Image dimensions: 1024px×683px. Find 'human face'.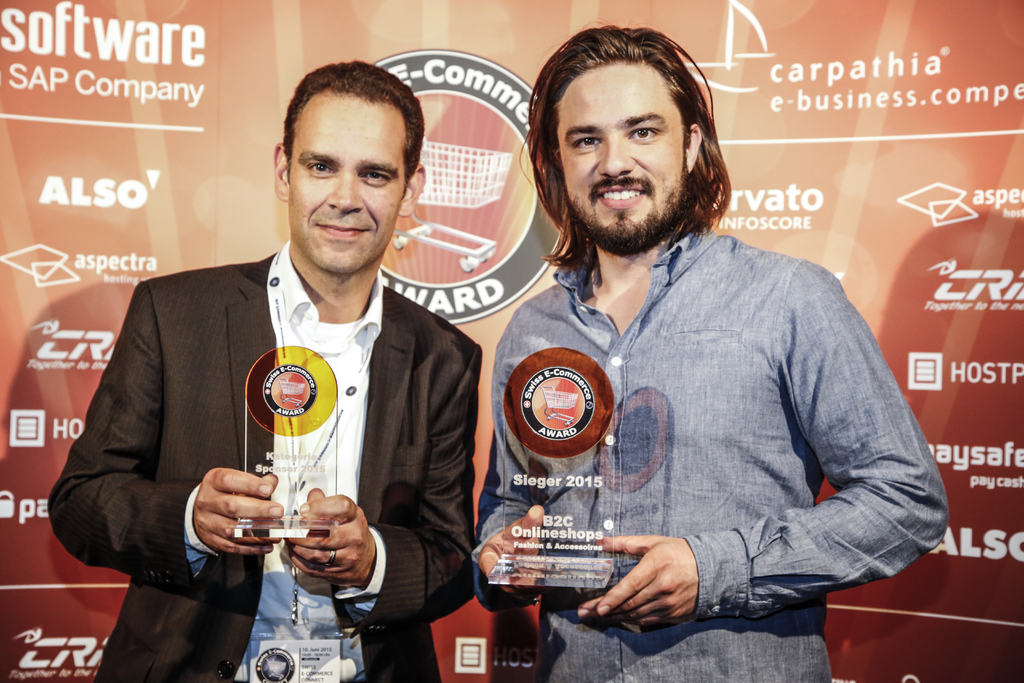
556 57 685 254.
